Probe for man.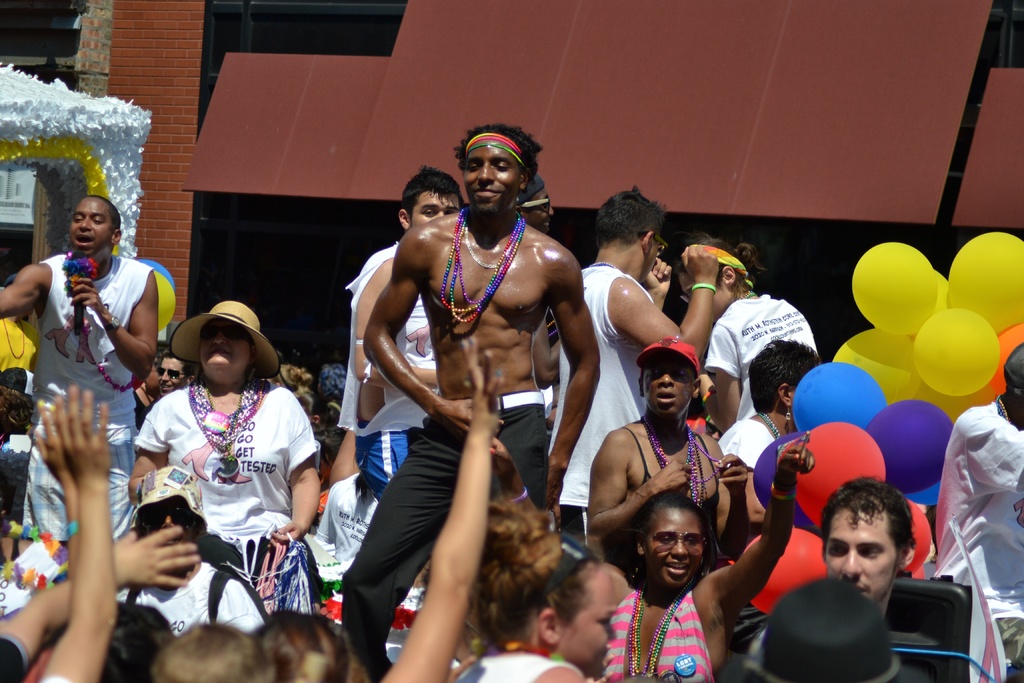
Probe result: select_region(580, 341, 750, 570).
